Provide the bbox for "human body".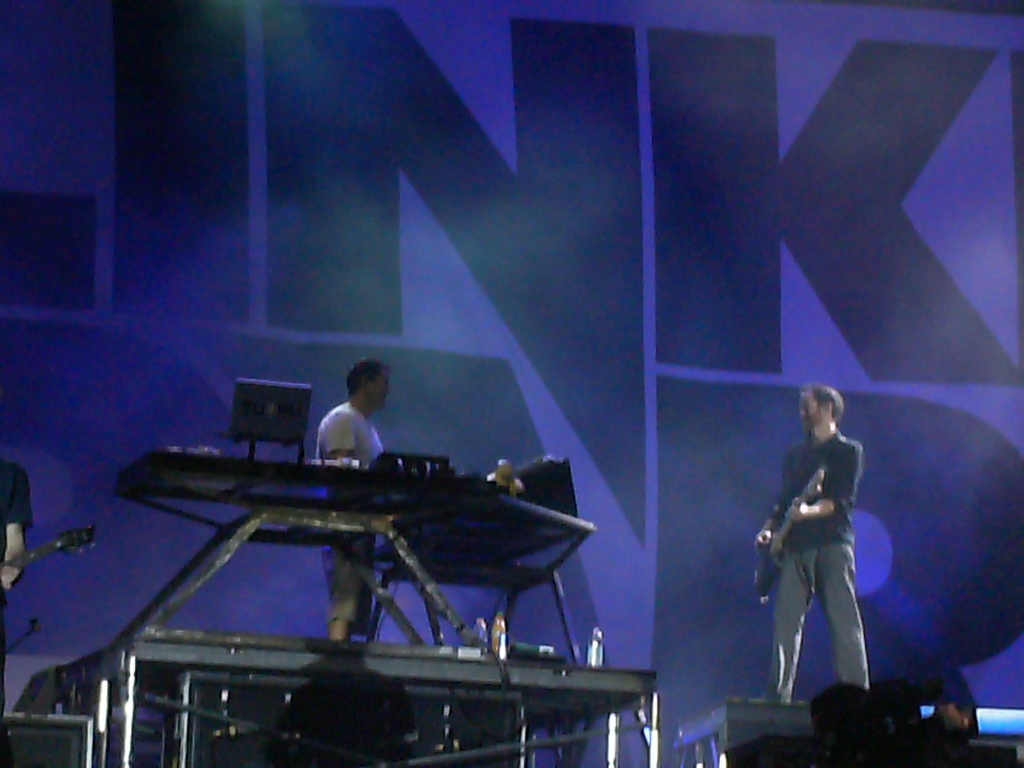
[left=757, top=373, right=888, bottom=732].
